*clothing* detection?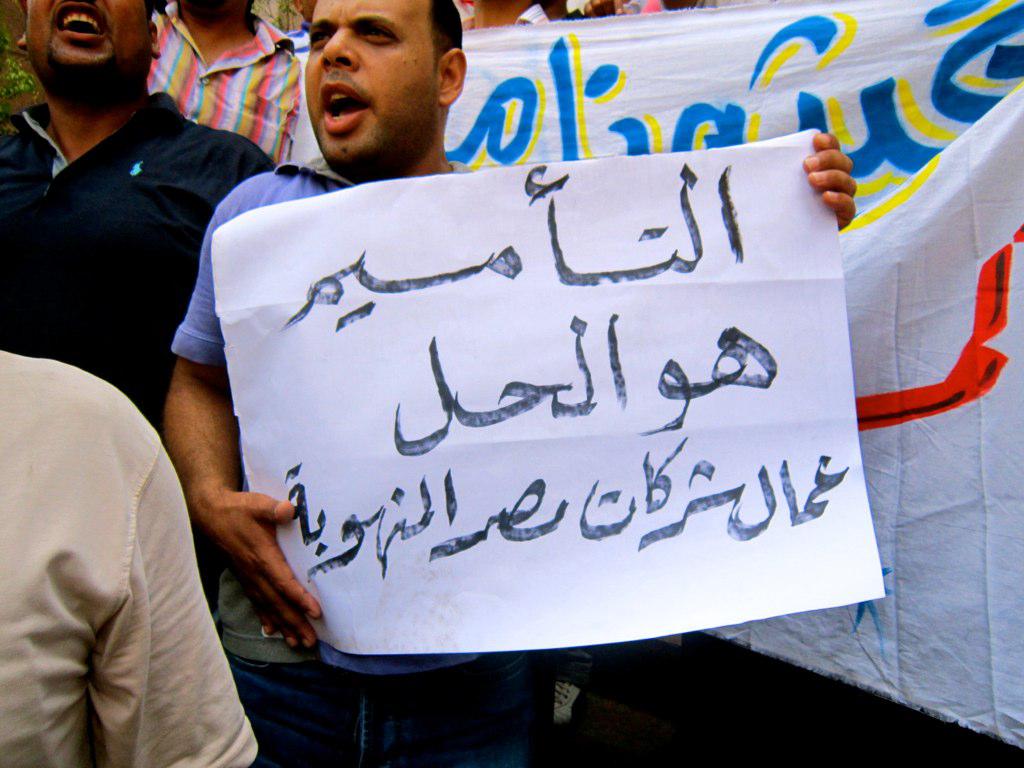
pyautogui.locateOnScreen(0, 87, 270, 429)
